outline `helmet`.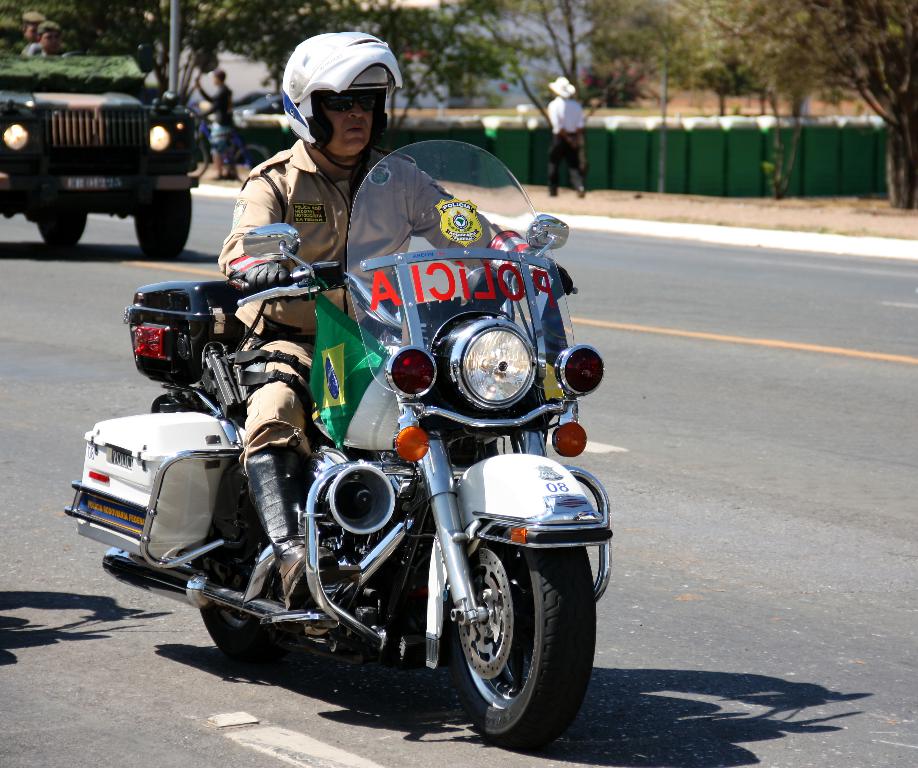
Outline: [273,29,386,164].
